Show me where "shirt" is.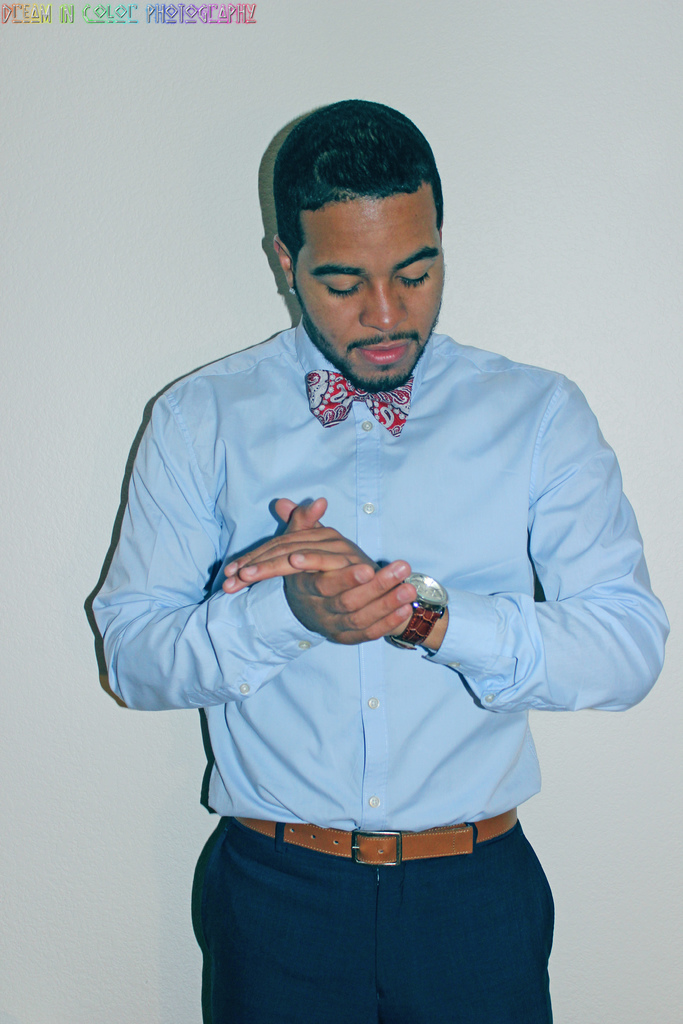
"shirt" is at <region>86, 316, 670, 830</region>.
